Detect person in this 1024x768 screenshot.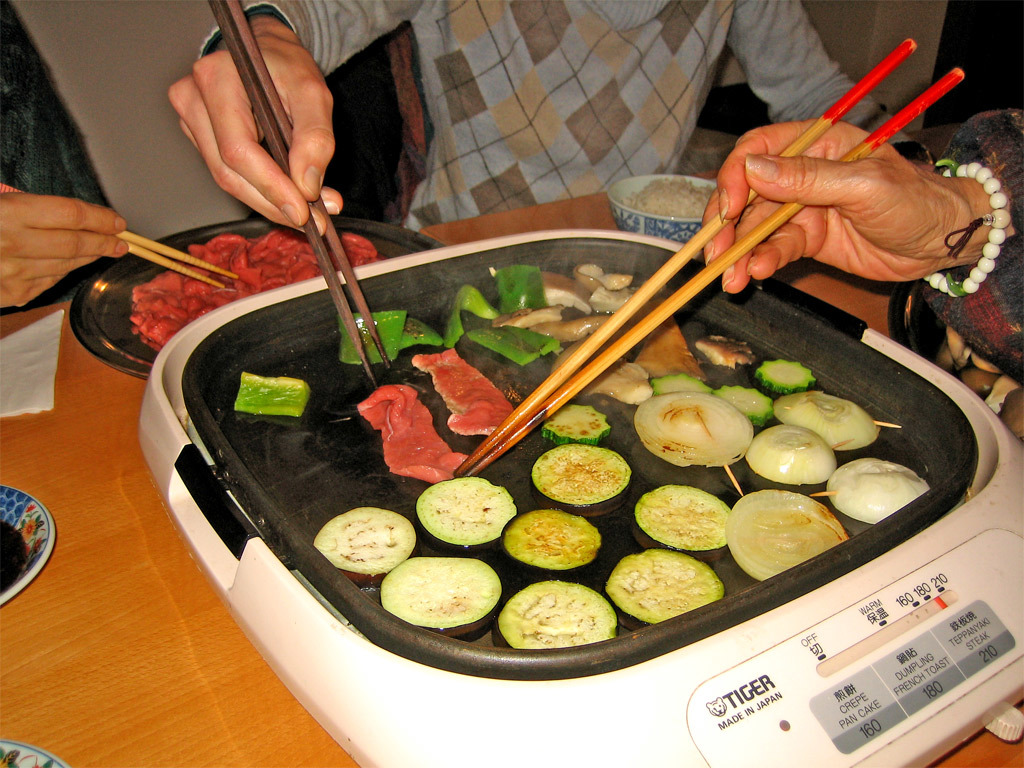
Detection: bbox=[0, 190, 131, 313].
